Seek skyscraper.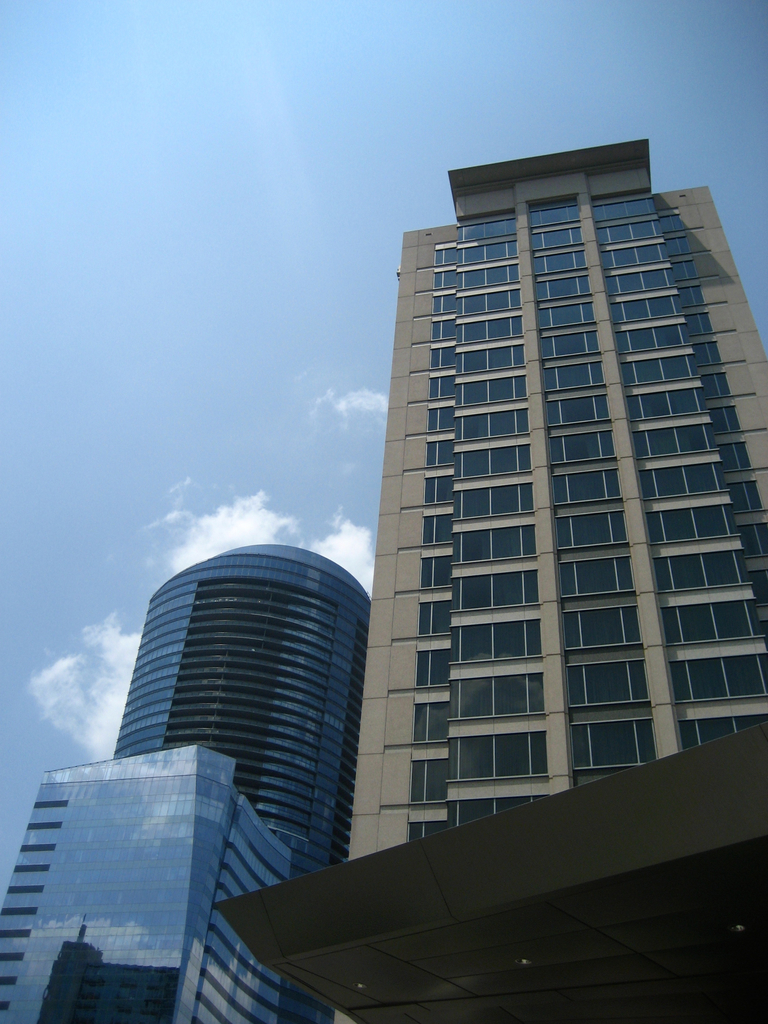
<region>203, 123, 765, 1023</region>.
